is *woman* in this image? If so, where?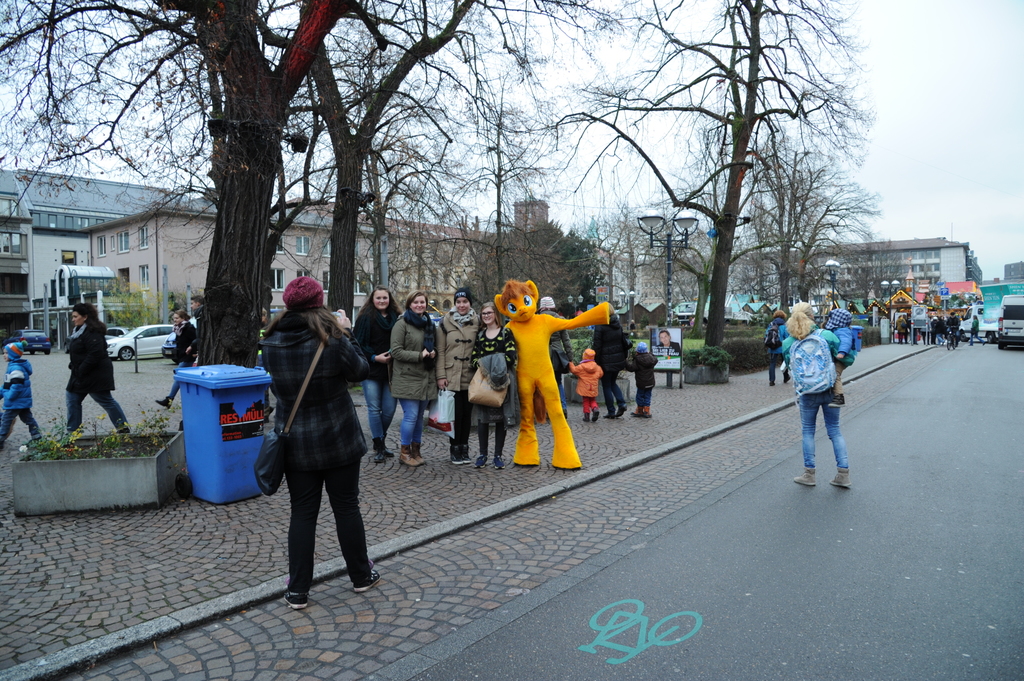
Yes, at [58,304,132,442].
